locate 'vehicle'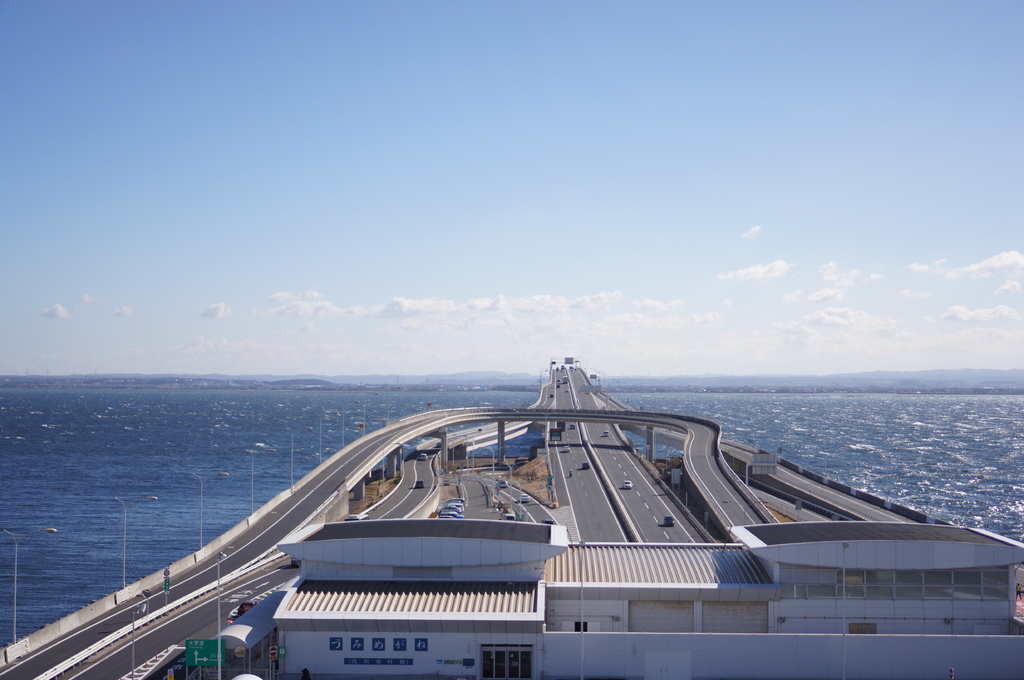
bbox=[621, 479, 633, 489]
